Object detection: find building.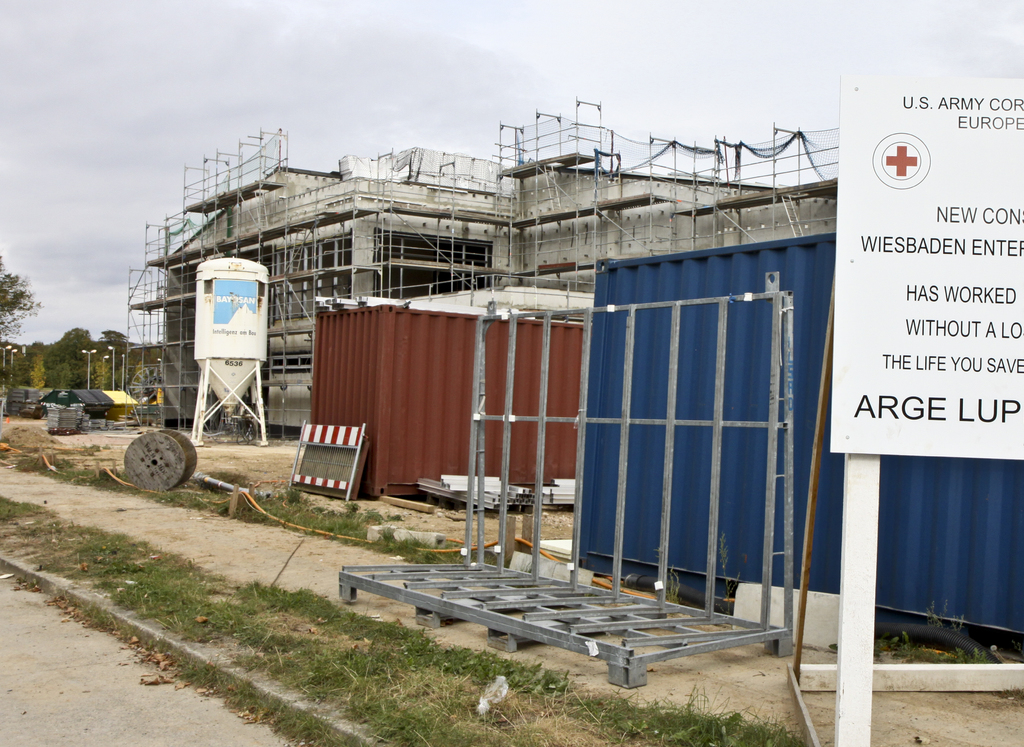
(129, 134, 516, 442).
